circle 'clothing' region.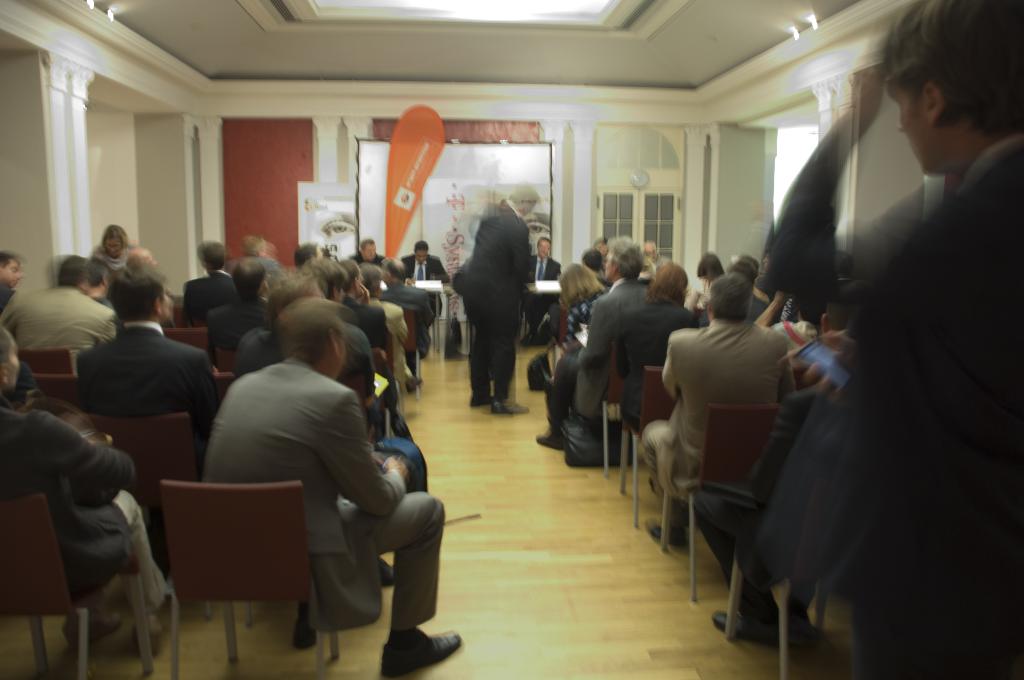
Region: 221, 291, 256, 346.
